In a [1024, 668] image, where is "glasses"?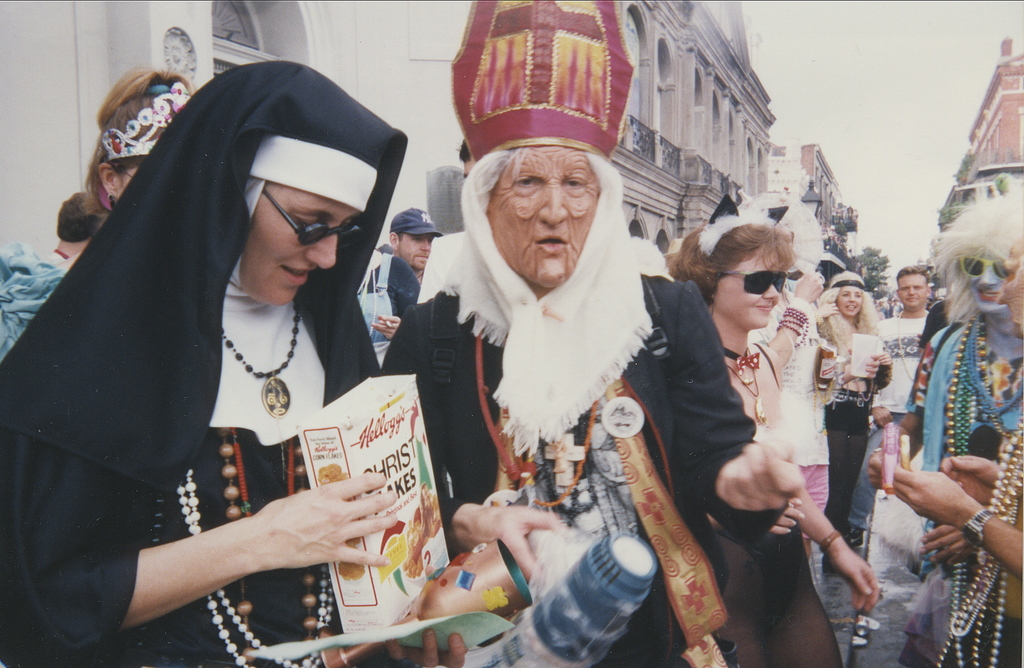
select_region(958, 251, 1023, 285).
